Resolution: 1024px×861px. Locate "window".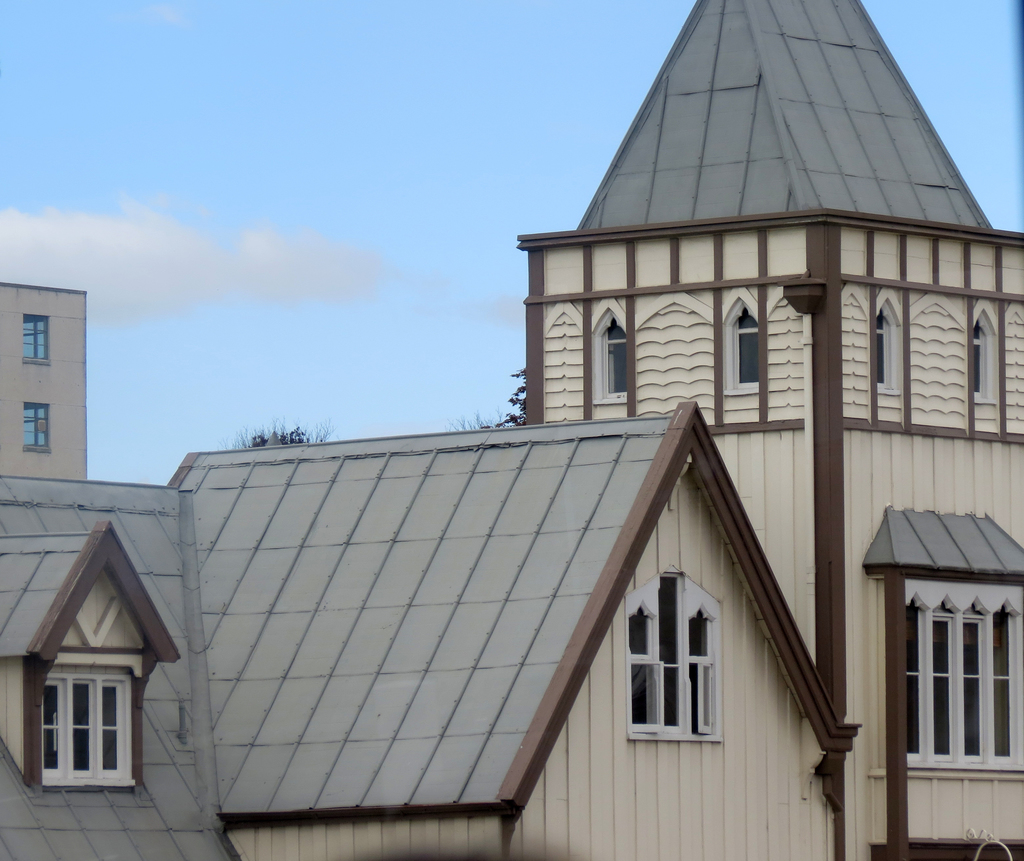
<box>44,670,133,793</box>.
